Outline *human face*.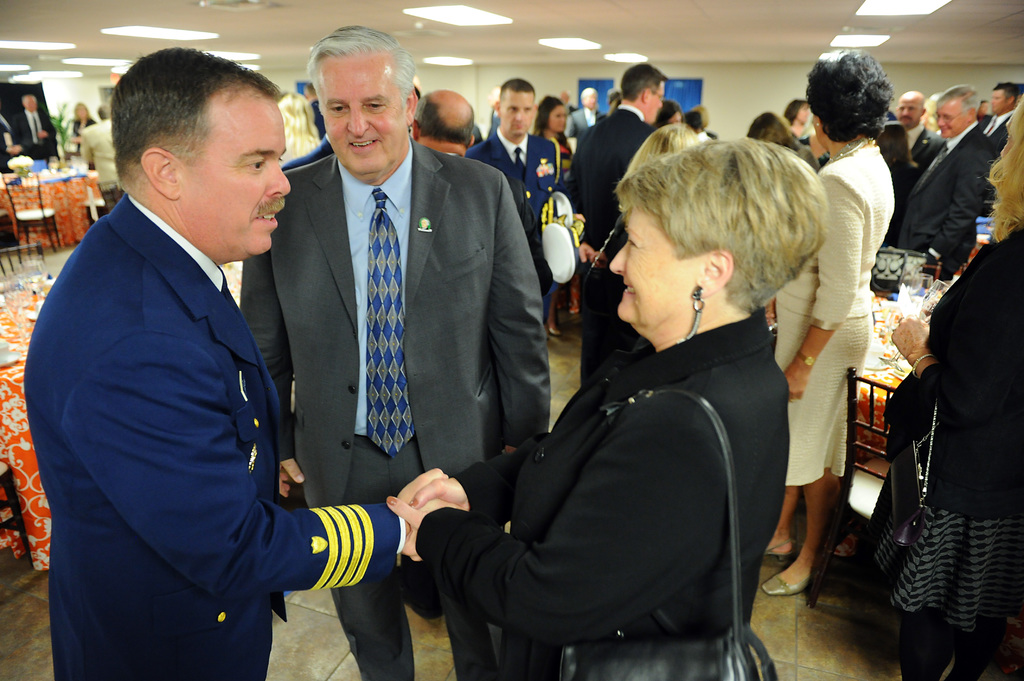
Outline: (321,56,408,176).
